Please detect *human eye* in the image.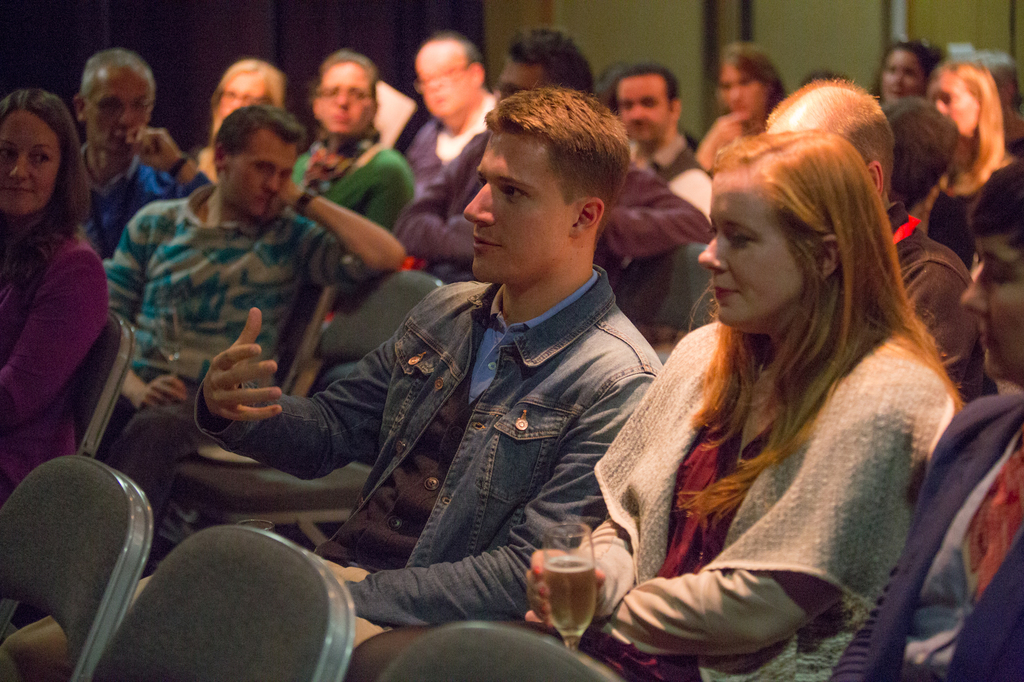
pyautogui.locateOnScreen(885, 67, 896, 75).
